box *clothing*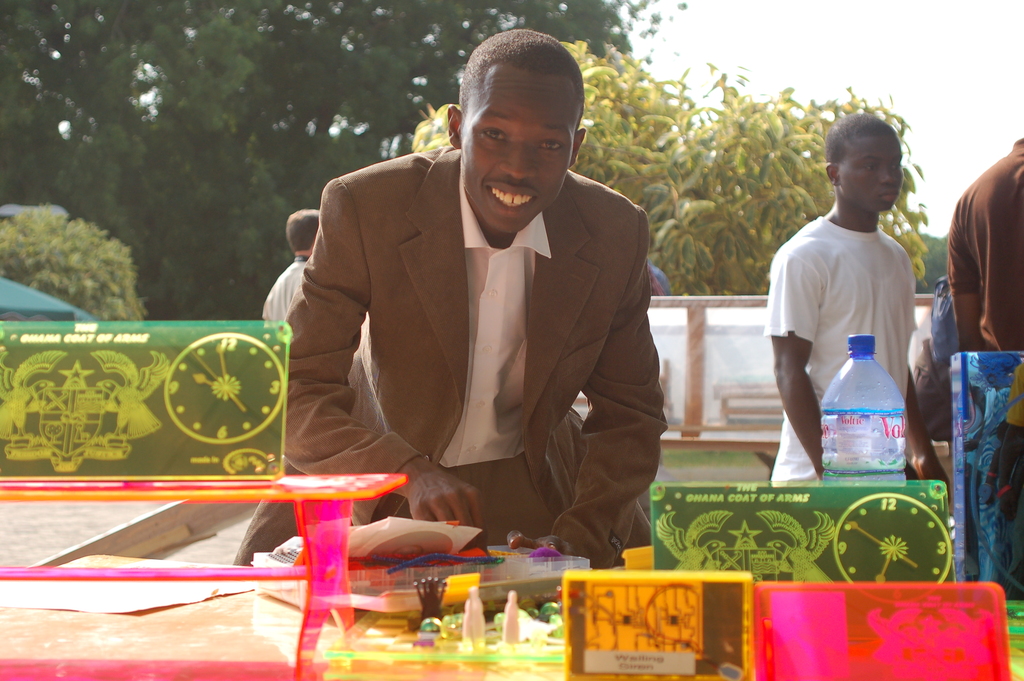
box=[264, 259, 311, 325]
